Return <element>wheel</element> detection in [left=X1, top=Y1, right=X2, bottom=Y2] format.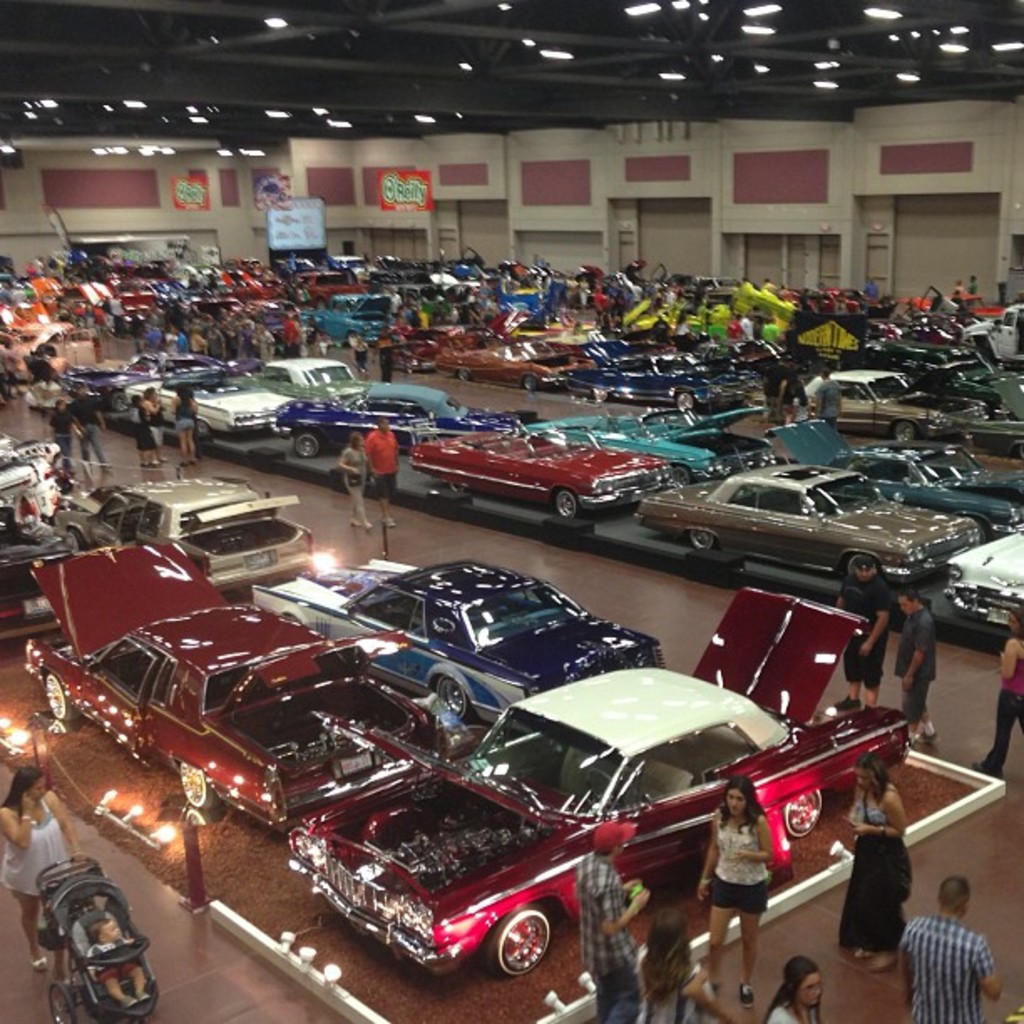
[left=847, top=552, right=882, bottom=579].
